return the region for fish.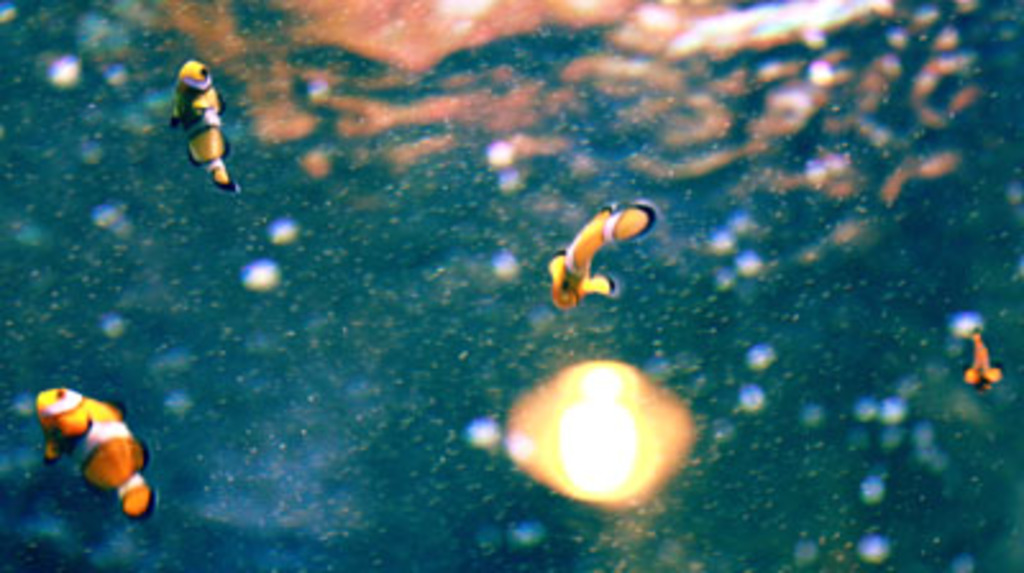
{"left": 33, "top": 386, "right": 161, "bottom": 522}.
